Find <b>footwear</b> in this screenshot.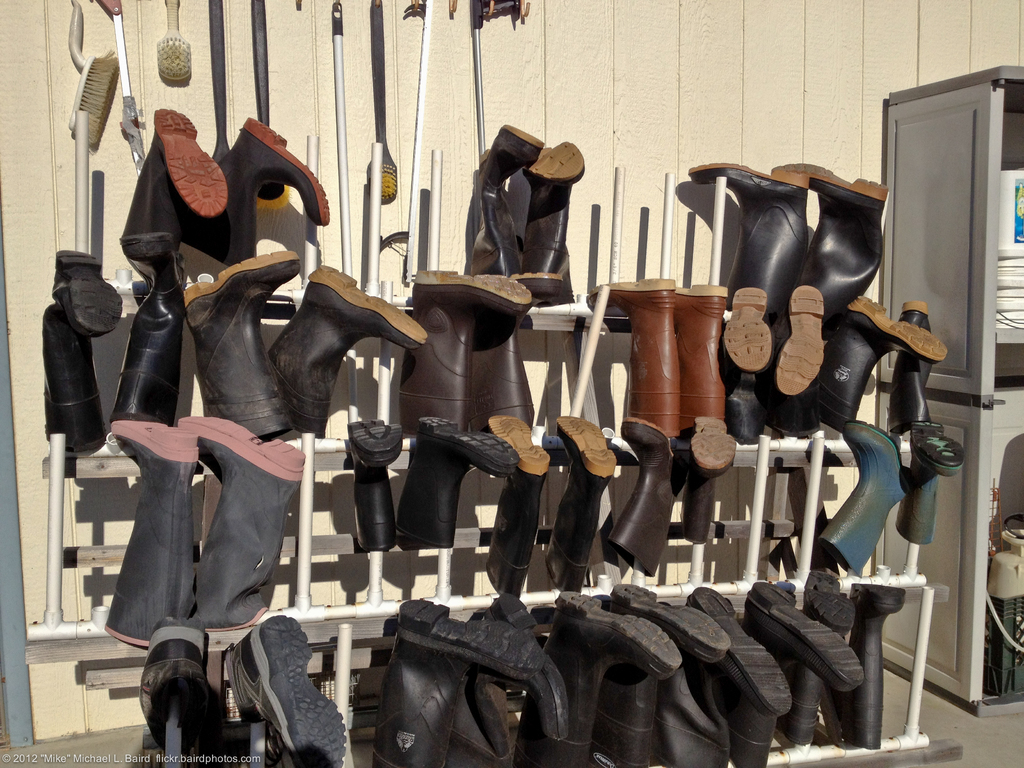
The bounding box for <b>footwear</b> is [left=687, top=164, right=812, bottom=319].
